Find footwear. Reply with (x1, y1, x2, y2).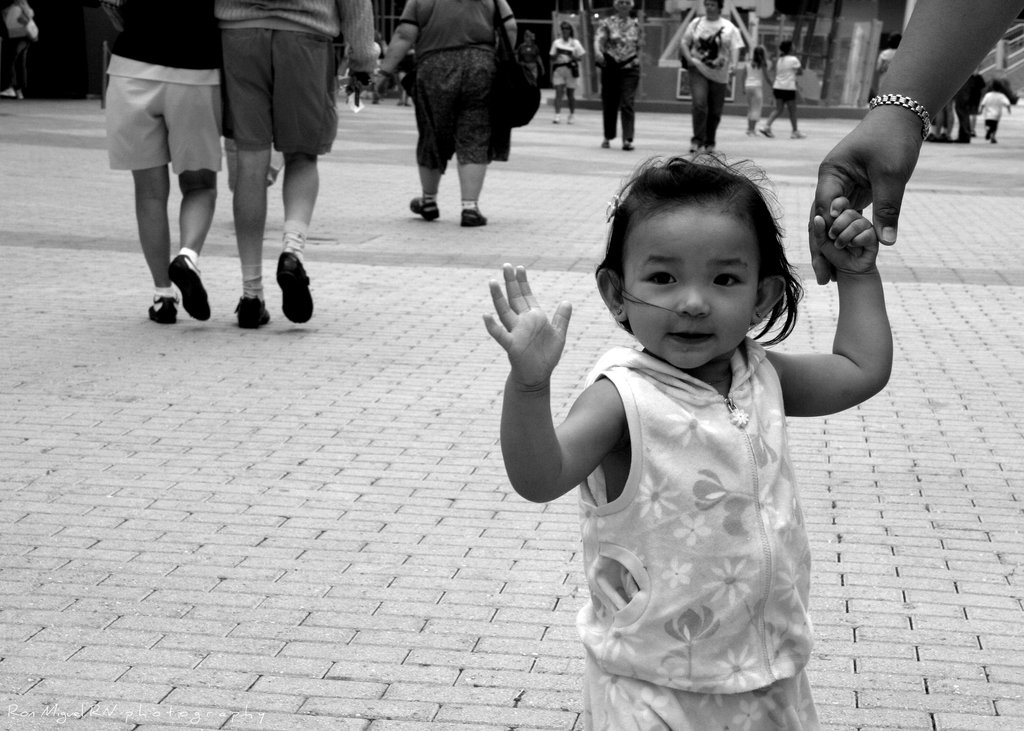
(551, 116, 561, 124).
